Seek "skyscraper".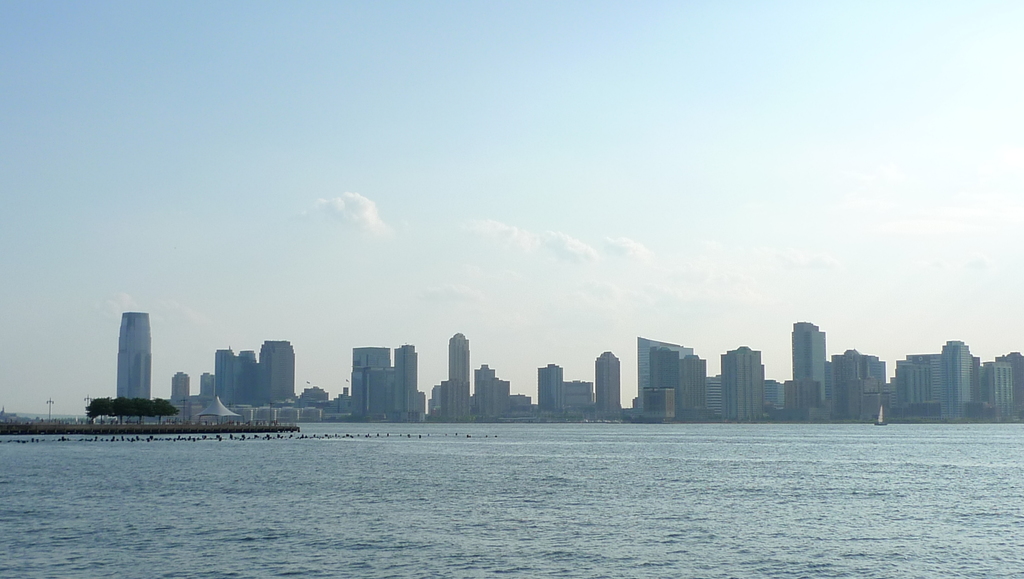
[left=887, top=346, right=942, bottom=418].
